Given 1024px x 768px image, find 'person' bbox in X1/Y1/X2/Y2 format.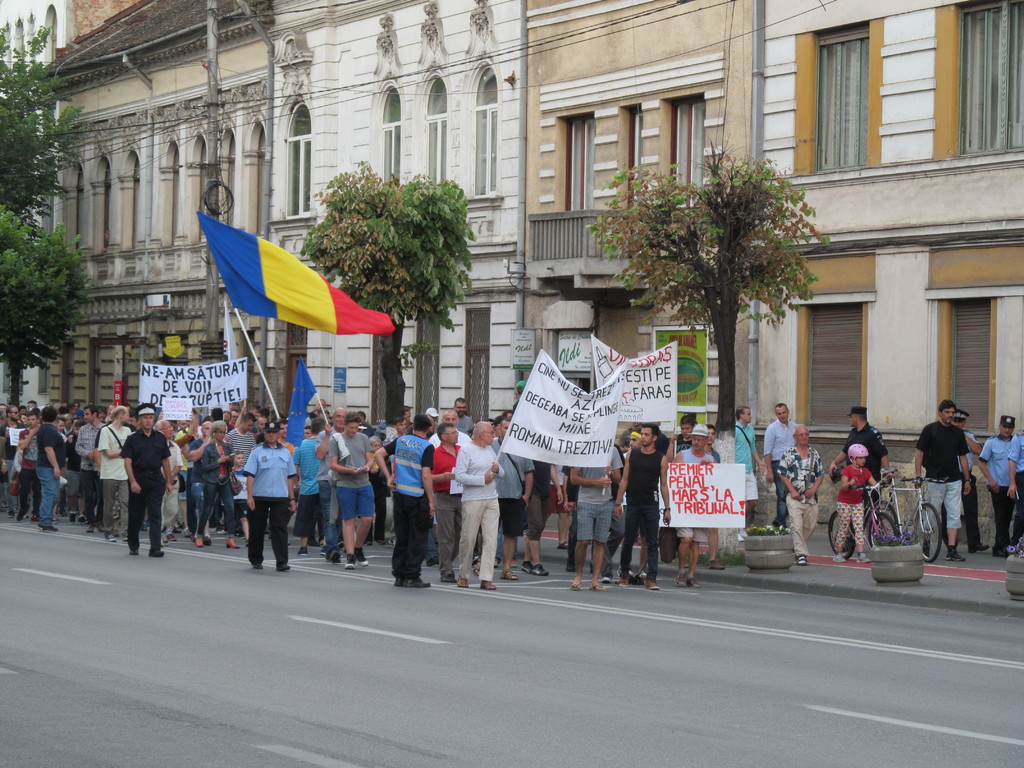
362/436/390/545.
